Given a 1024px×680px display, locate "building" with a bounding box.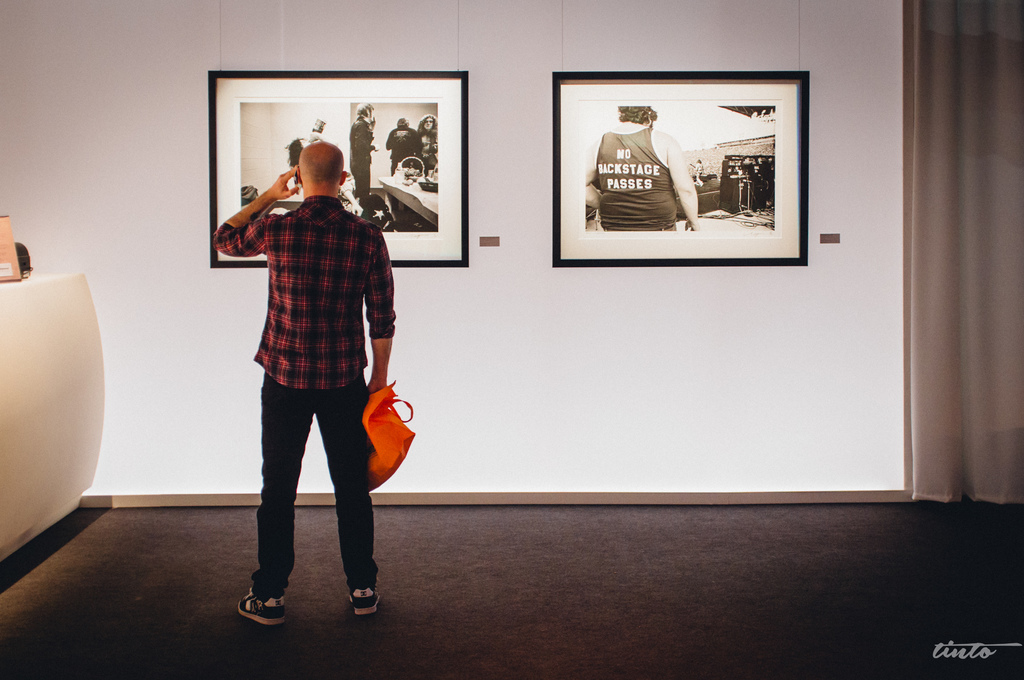
Located: bbox(0, 0, 1022, 679).
